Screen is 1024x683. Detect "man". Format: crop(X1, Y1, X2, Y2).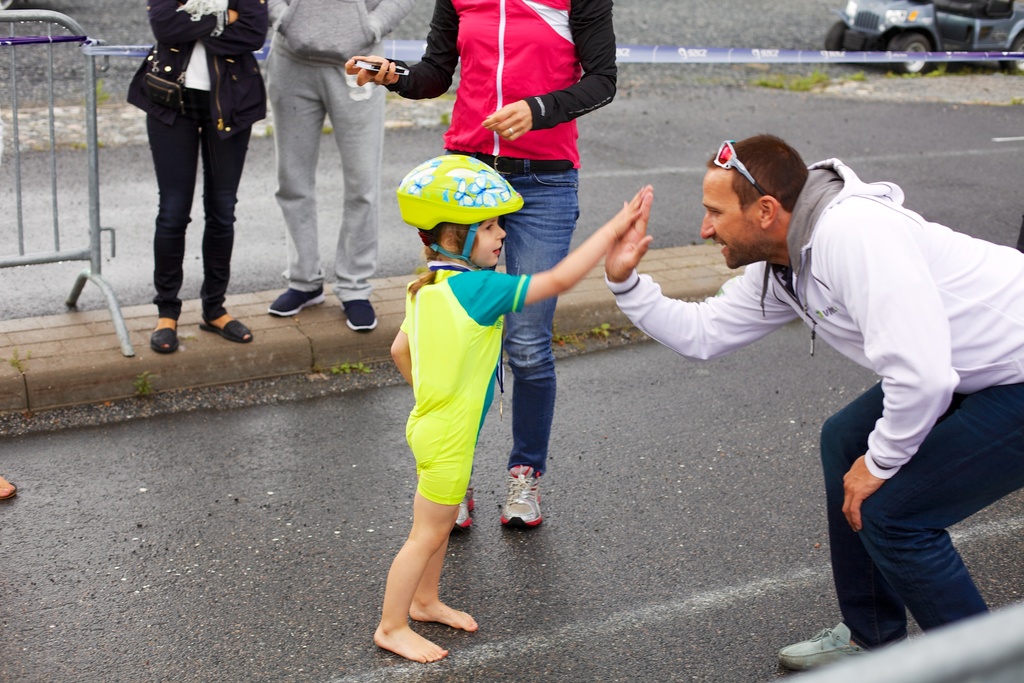
crop(343, 0, 617, 534).
